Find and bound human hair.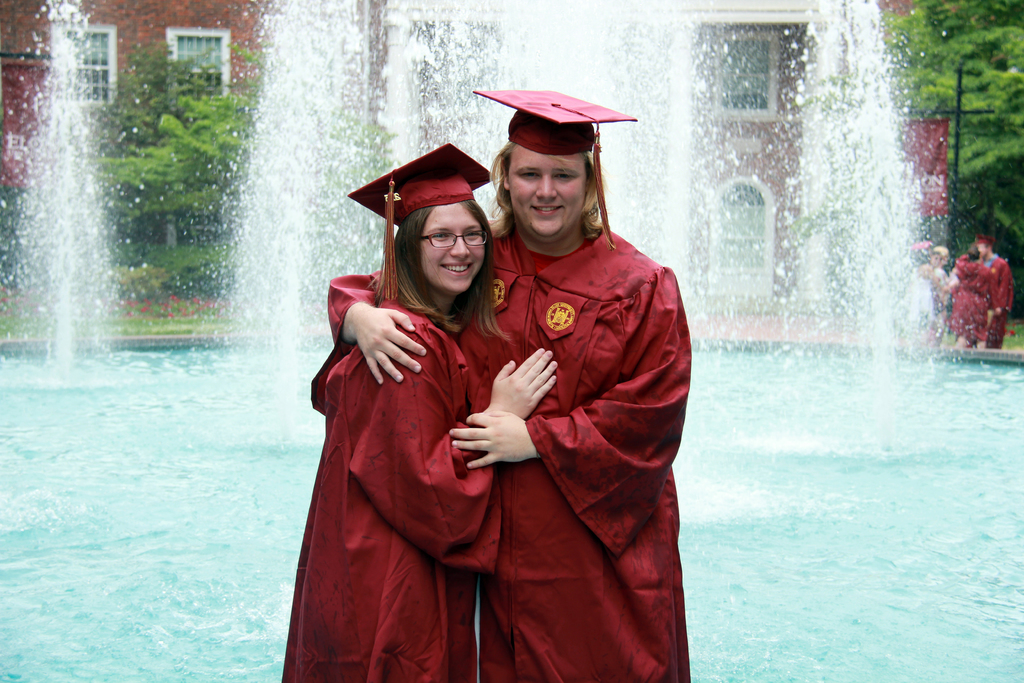
Bound: (left=476, top=115, right=632, bottom=256).
